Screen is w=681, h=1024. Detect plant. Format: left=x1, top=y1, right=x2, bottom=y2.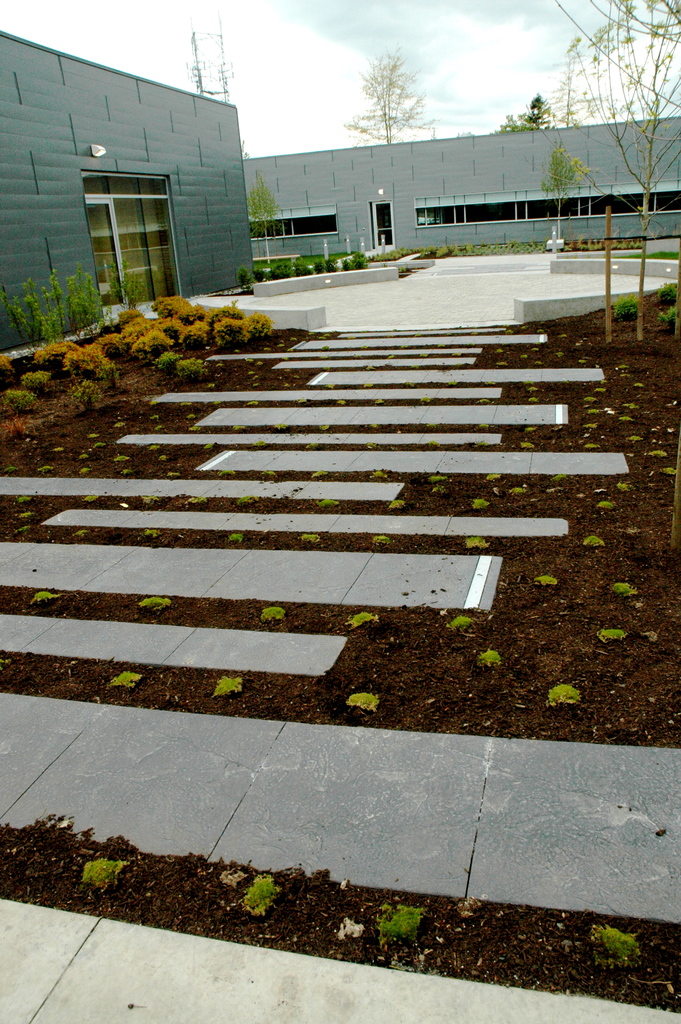
left=267, top=605, right=290, bottom=622.
